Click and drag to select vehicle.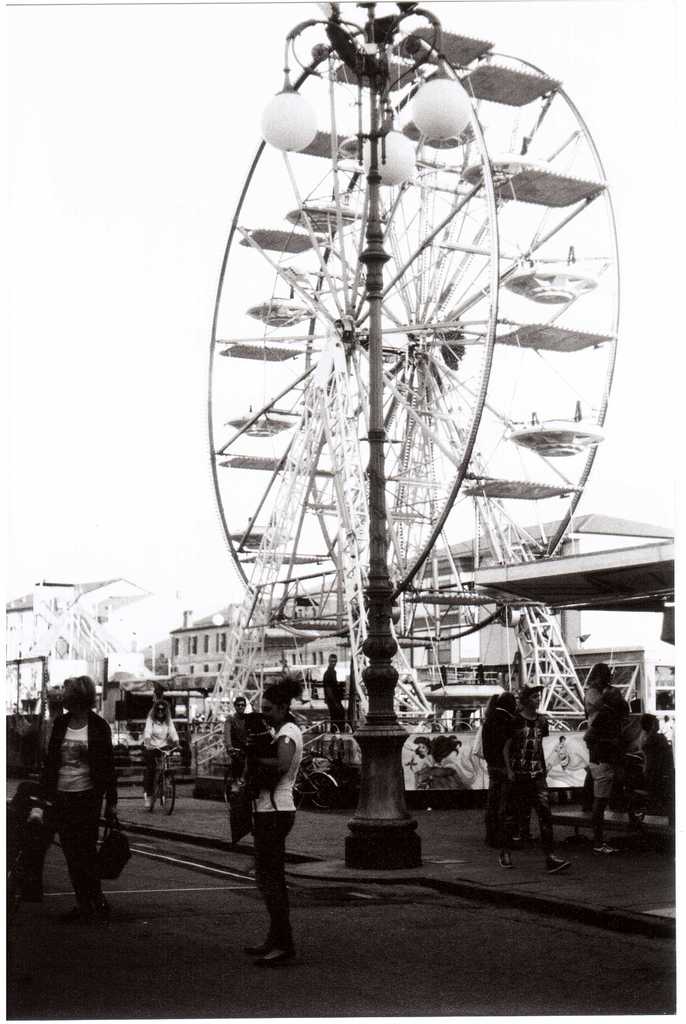
Selection: [x1=113, y1=678, x2=203, y2=802].
